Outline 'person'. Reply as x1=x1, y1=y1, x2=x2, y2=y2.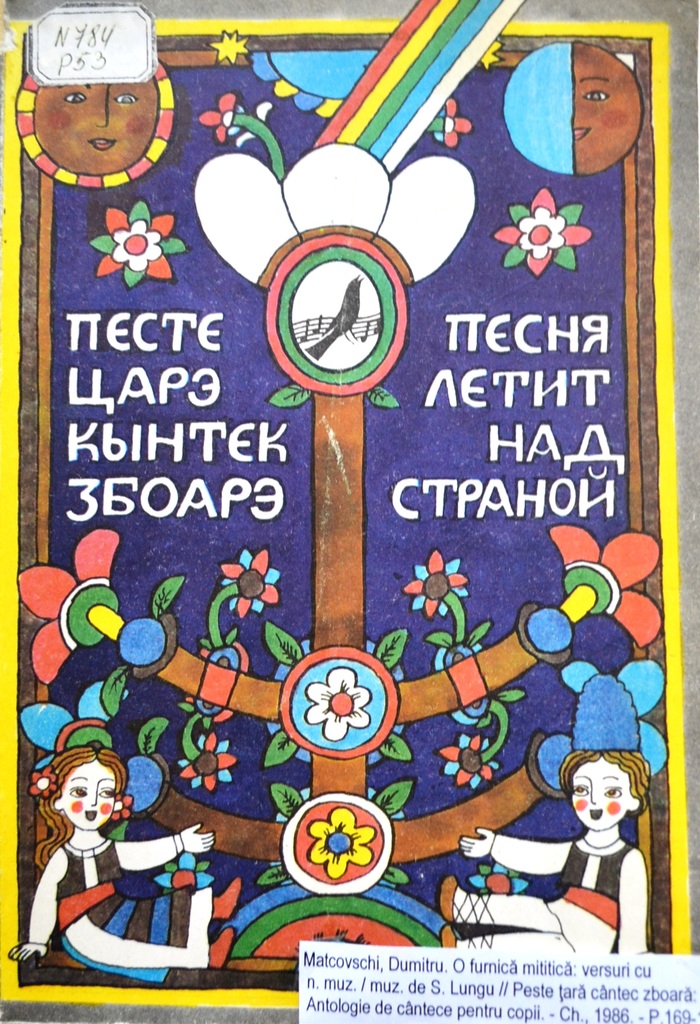
x1=9, y1=748, x2=242, y2=968.
